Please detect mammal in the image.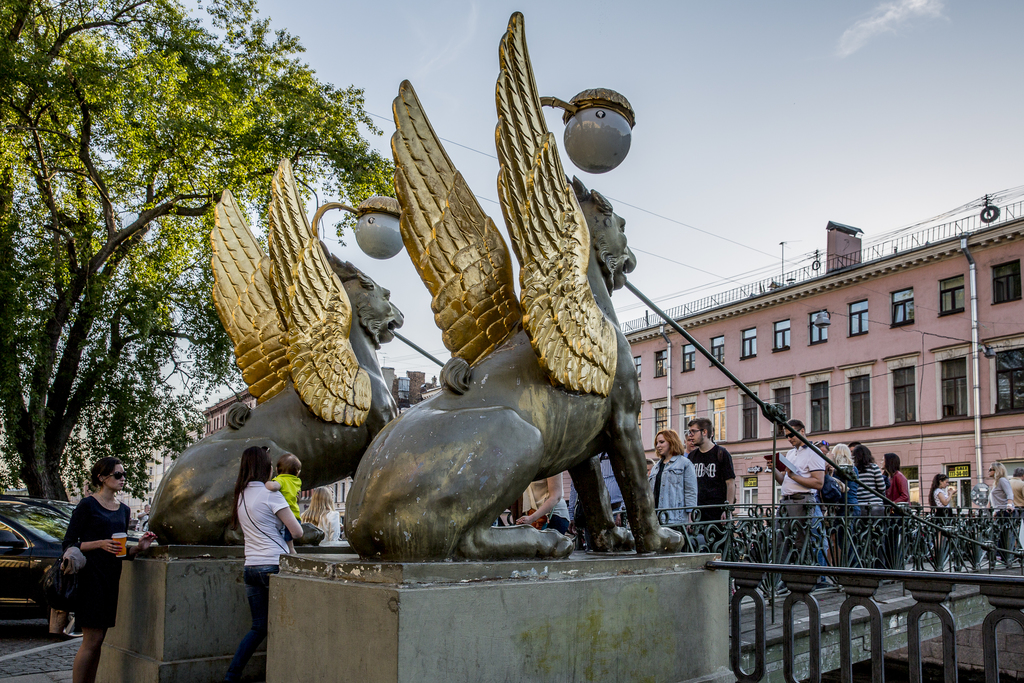
(left=929, top=471, right=955, bottom=557).
